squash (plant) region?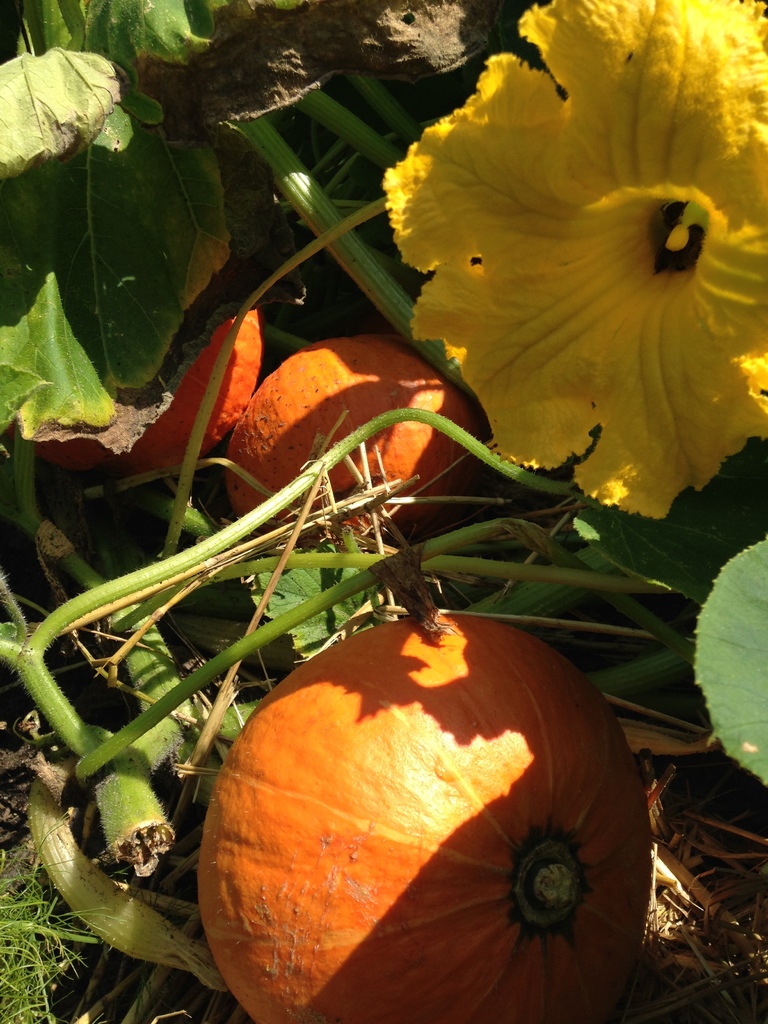
40,311,262,476
